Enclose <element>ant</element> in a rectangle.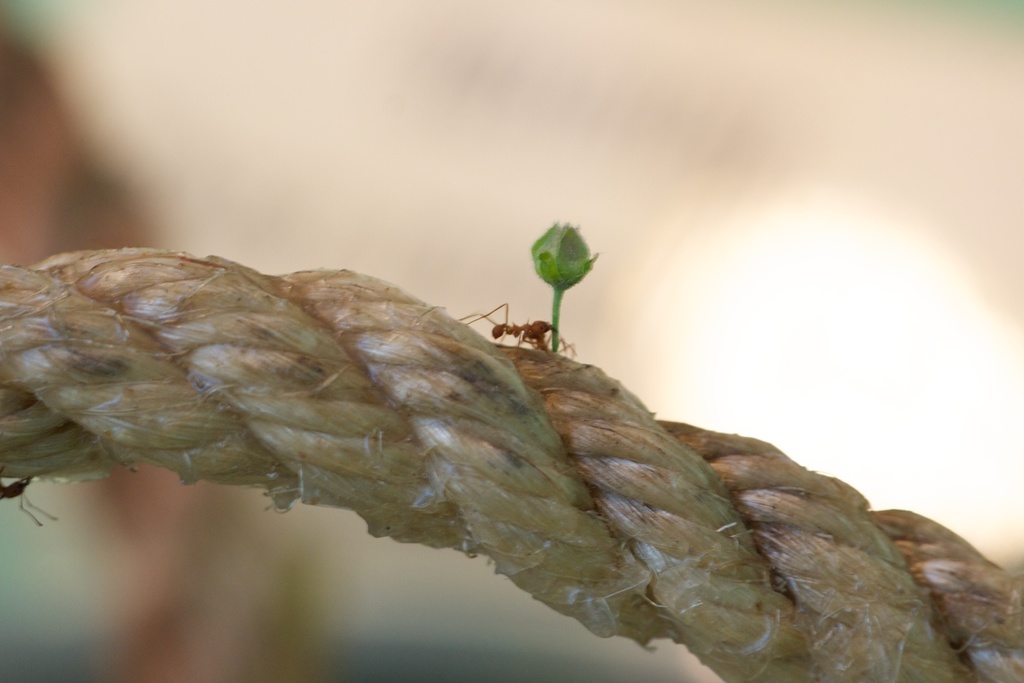
left=461, top=296, right=585, bottom=357.
